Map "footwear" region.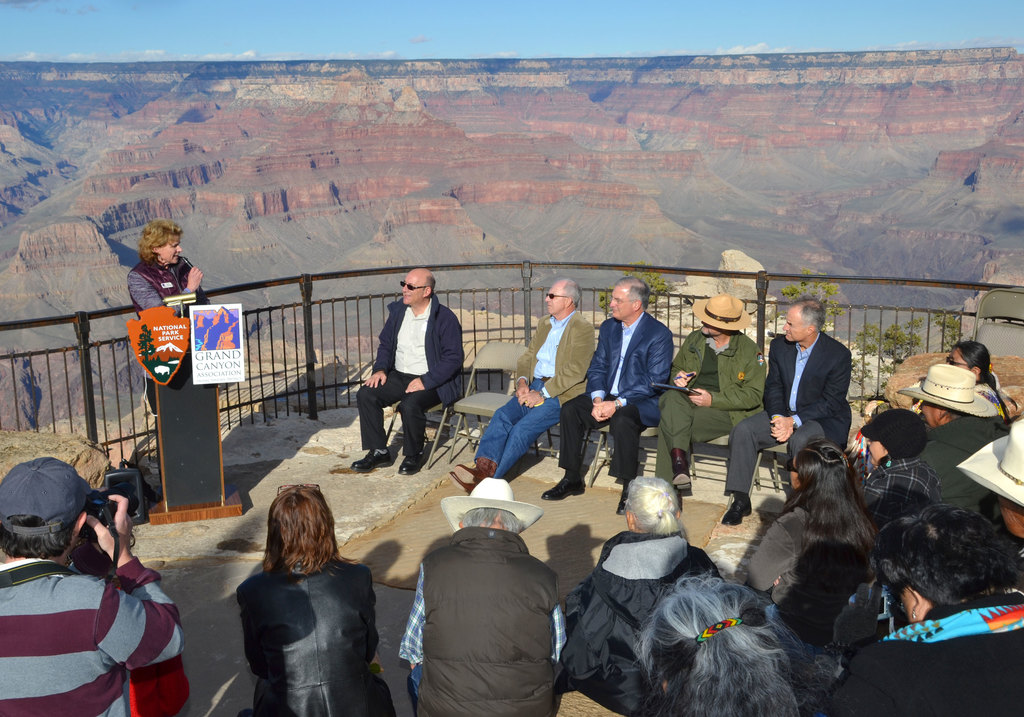
Mapped to locate(721, 492, 758, 524).
